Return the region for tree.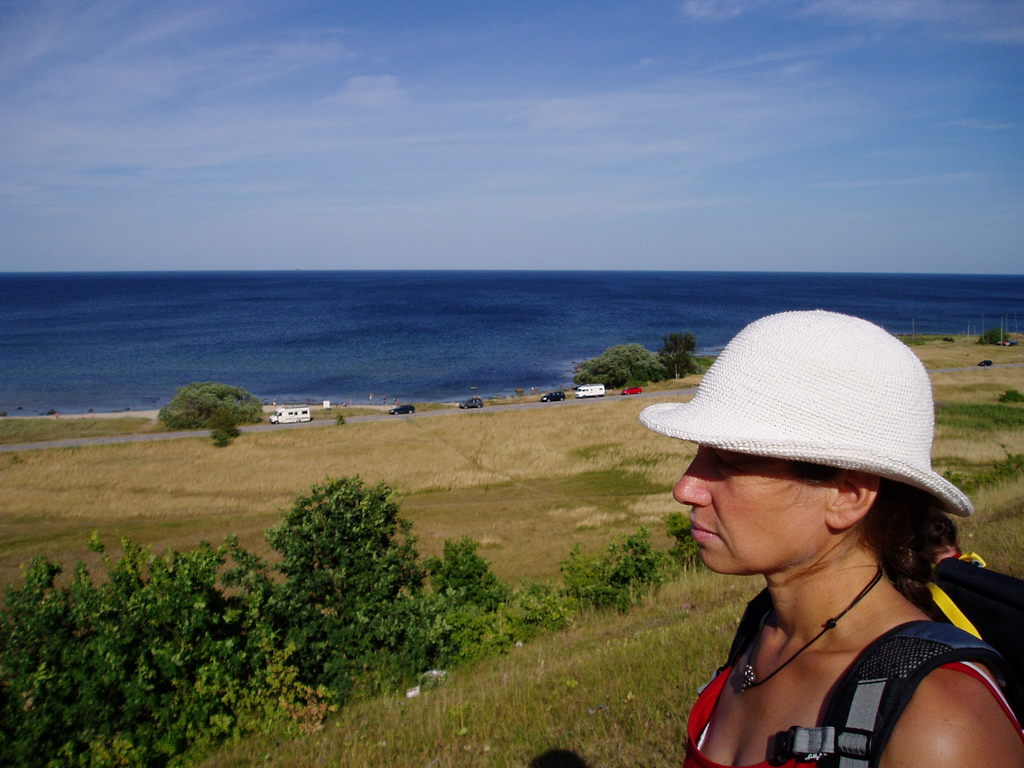
left=159, top=372, right=252, bottom=455.
